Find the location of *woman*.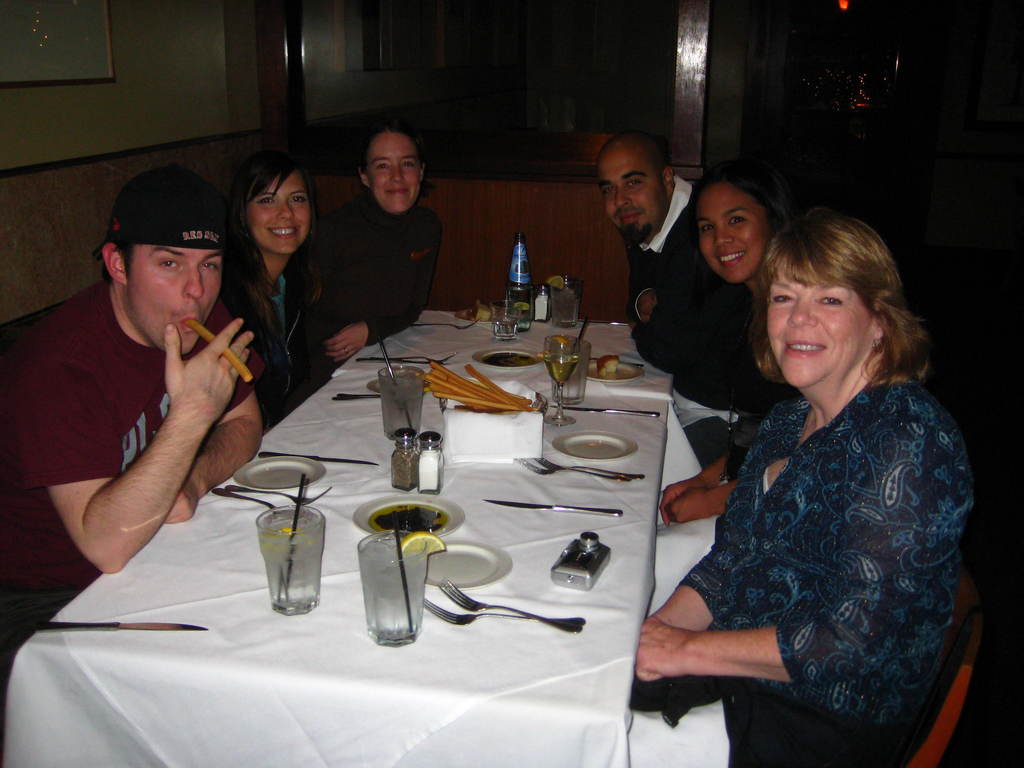
Location: 286:108:448:359.
